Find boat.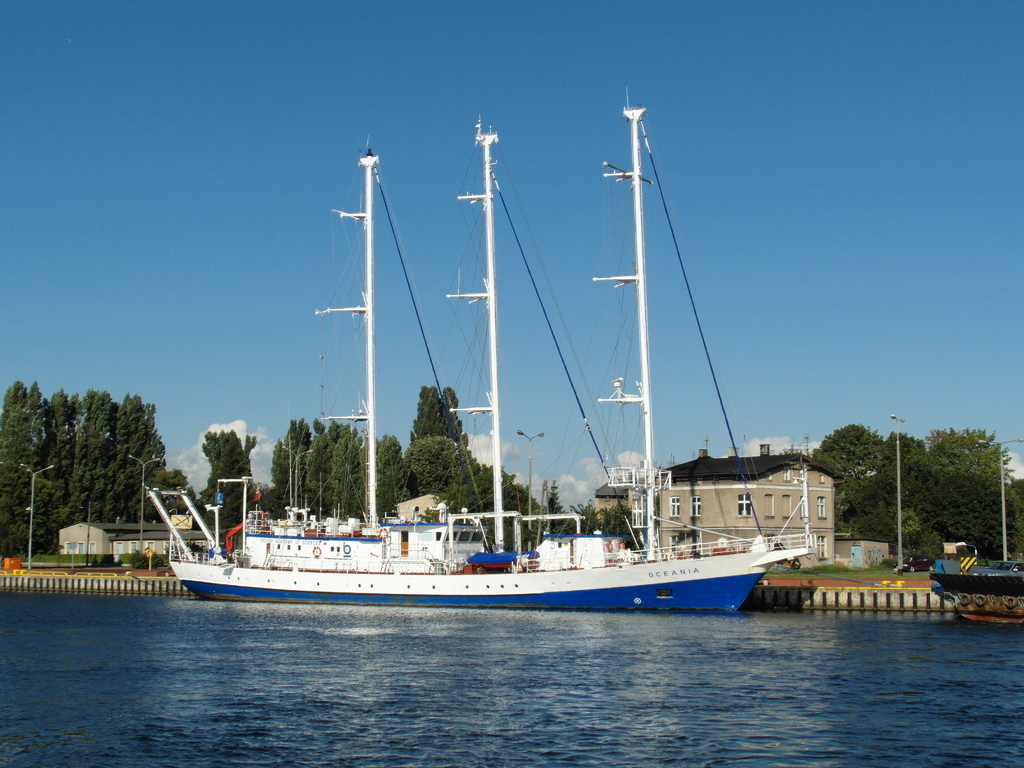
190 118 794 632.
